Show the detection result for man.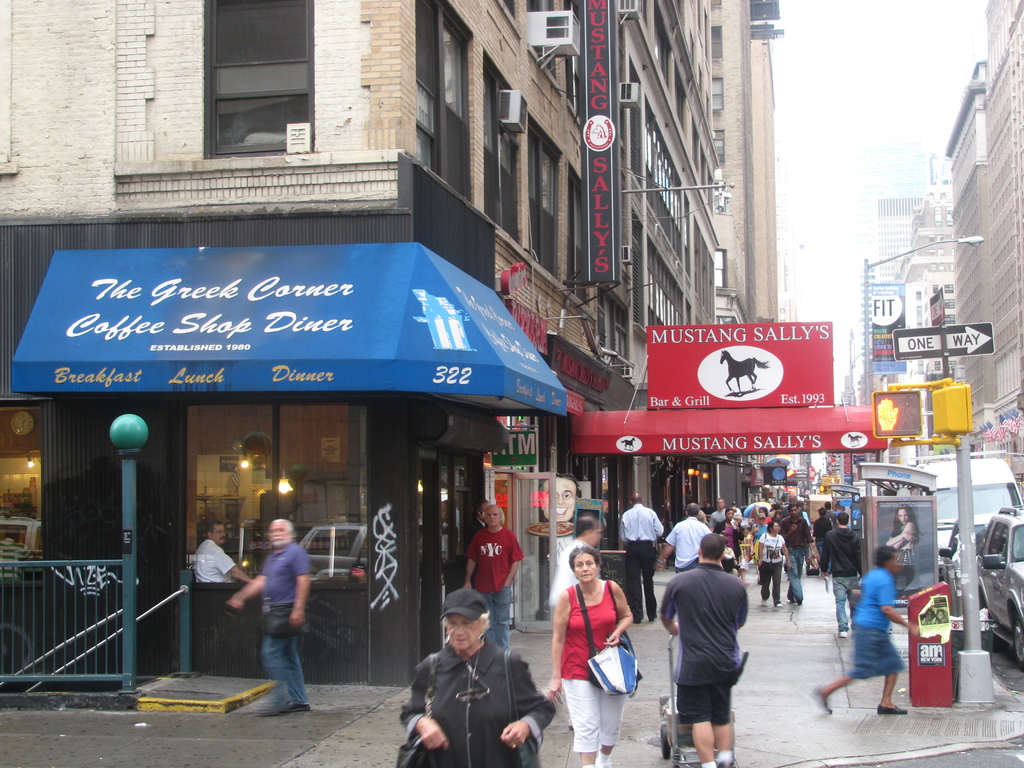
detection(226, 516, 313, 720).
